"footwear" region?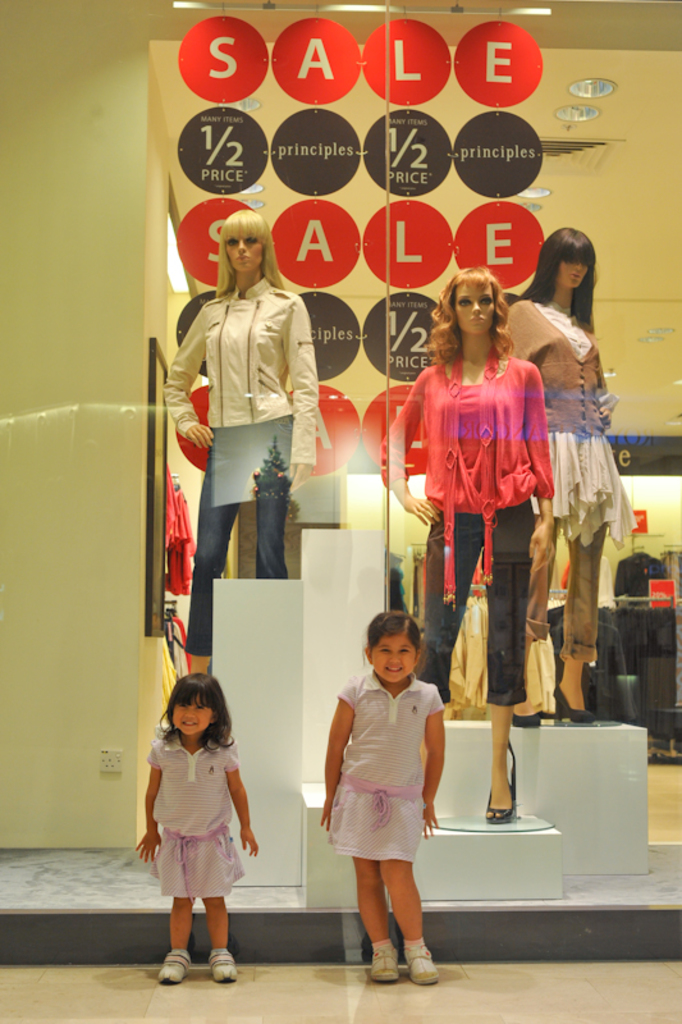
(154,940,193,986)
